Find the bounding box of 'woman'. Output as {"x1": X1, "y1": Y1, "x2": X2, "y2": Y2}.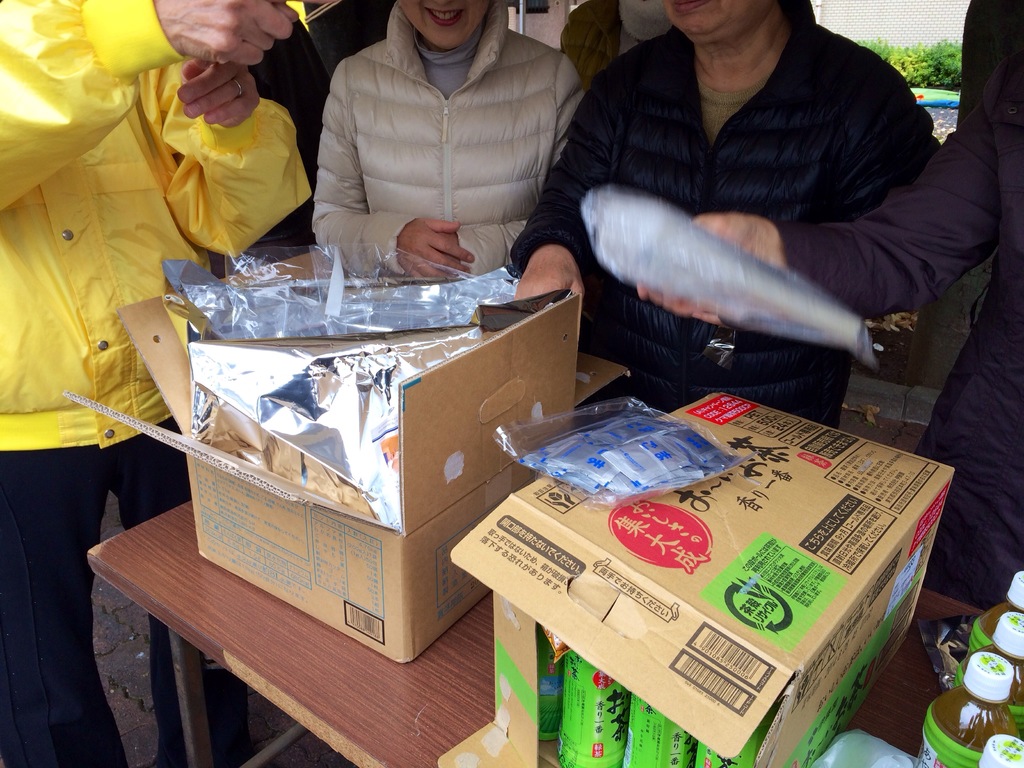
{"x1": 308, "y1": 0, "x2": 588, "y2": 279}.
